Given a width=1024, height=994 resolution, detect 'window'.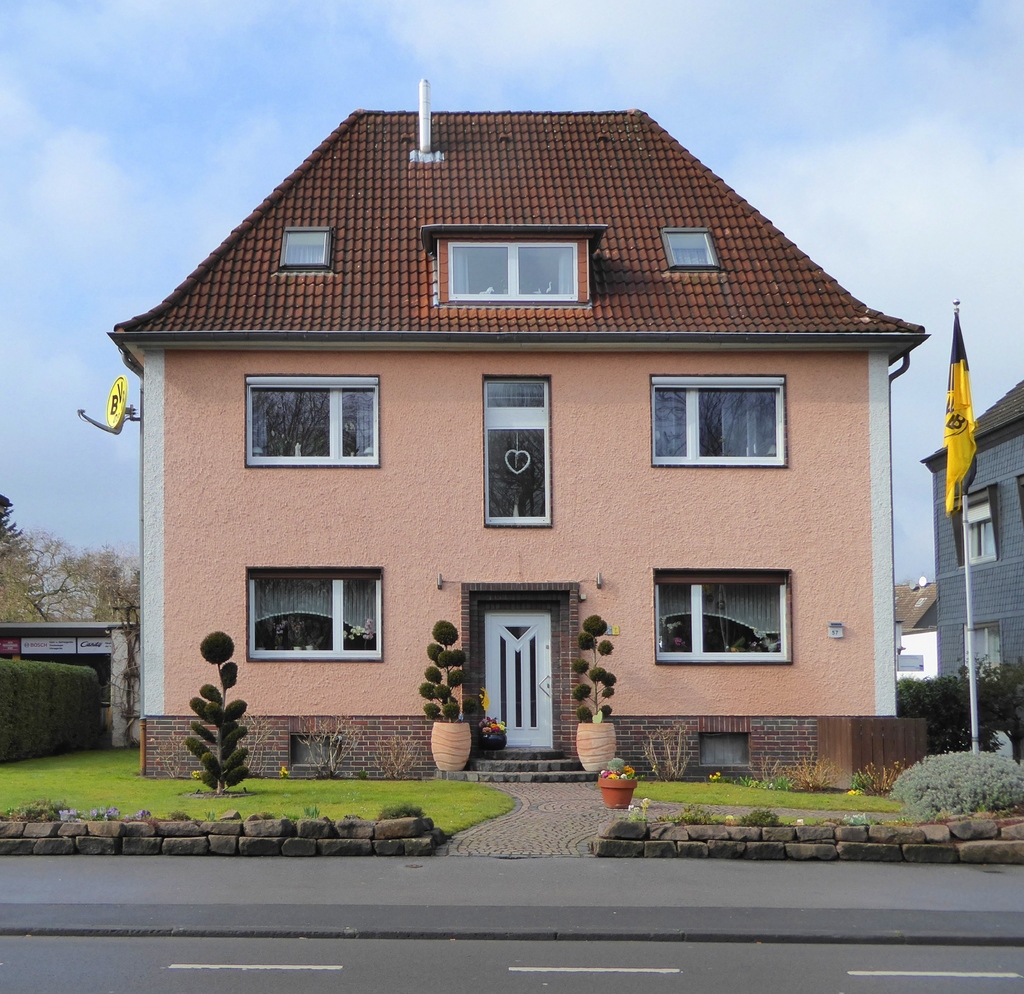
bbox=[961, 624, 997, 673].
